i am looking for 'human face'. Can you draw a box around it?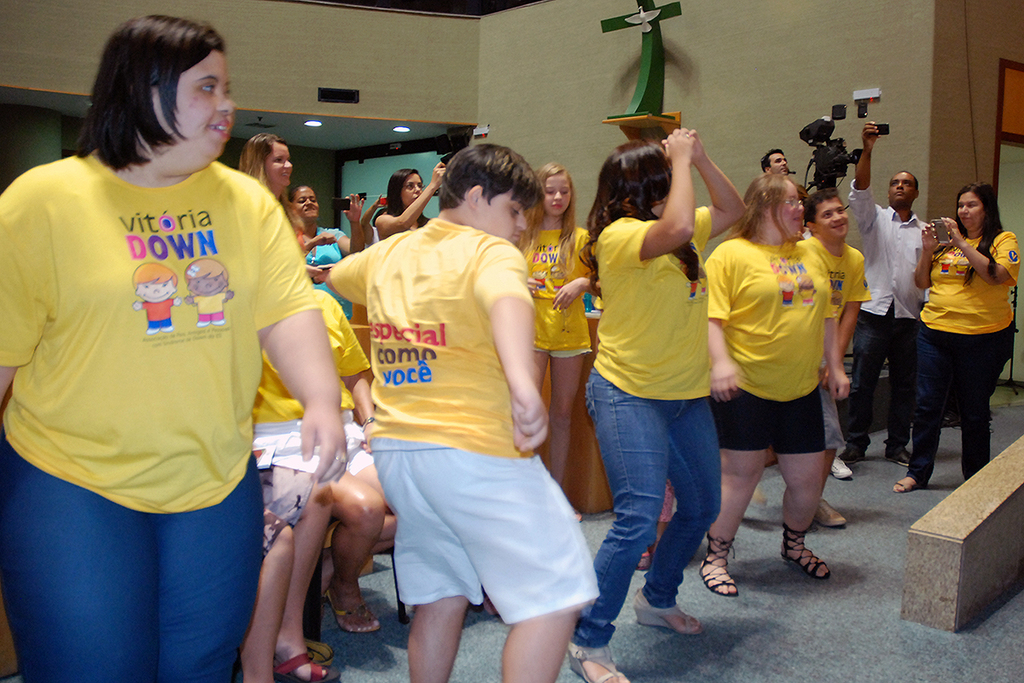
Sure, the bounding box is <bbox>291, 184, 320, 223</bbox>.
